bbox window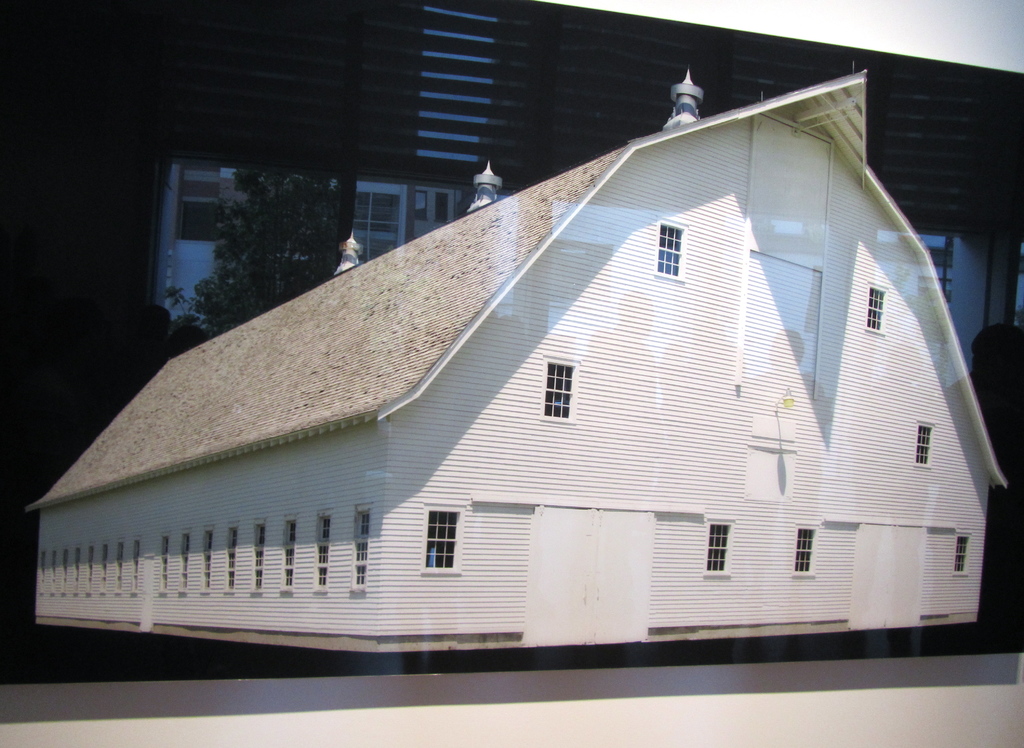
(911, 419, 934, 469)
